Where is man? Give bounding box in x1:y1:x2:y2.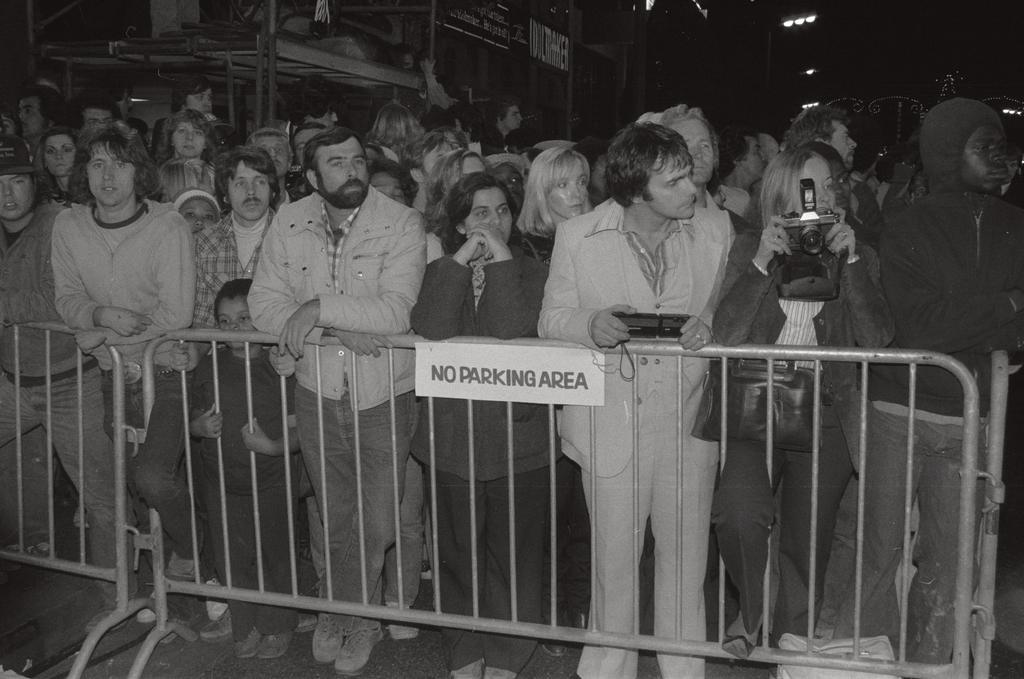
246:131:427:673.
